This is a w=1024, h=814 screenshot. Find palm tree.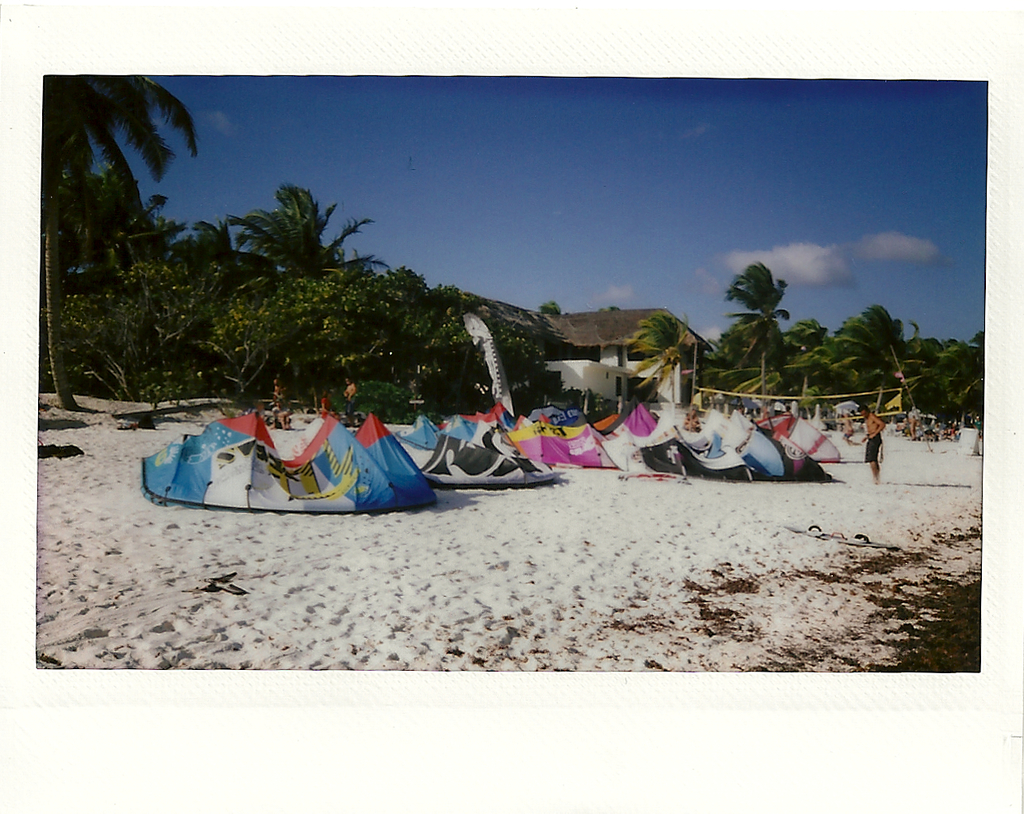
Bounding box: left=219, top=192, right=383, bottom=279.
